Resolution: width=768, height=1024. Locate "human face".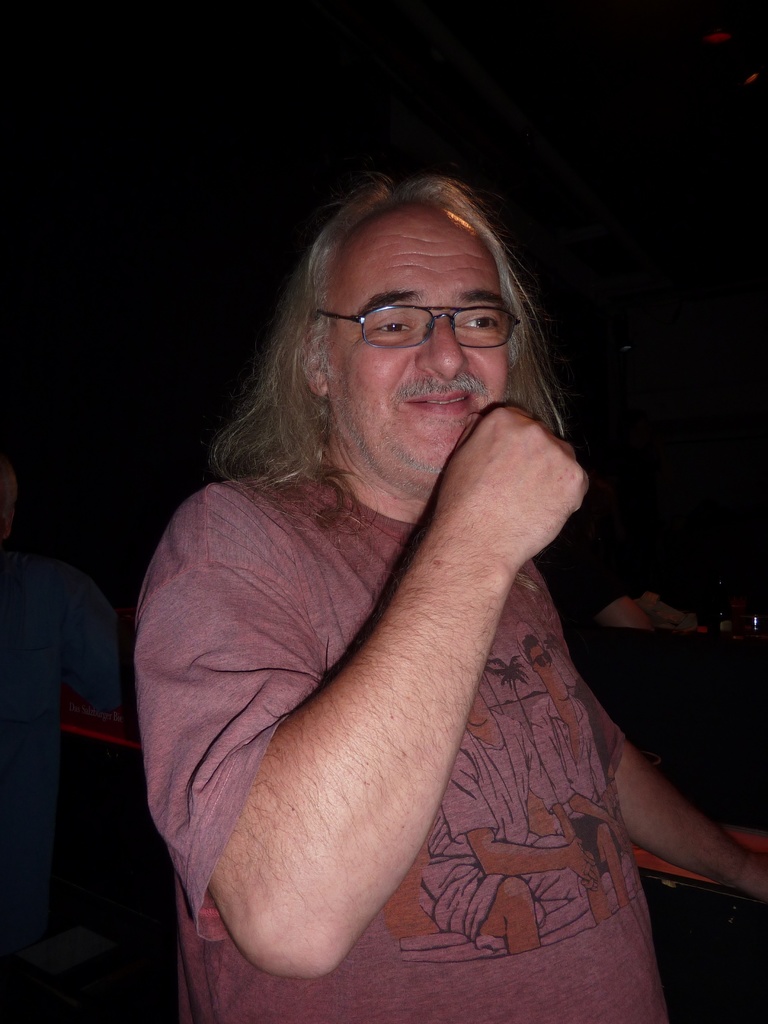
box=[326, 204, 513, 496].
